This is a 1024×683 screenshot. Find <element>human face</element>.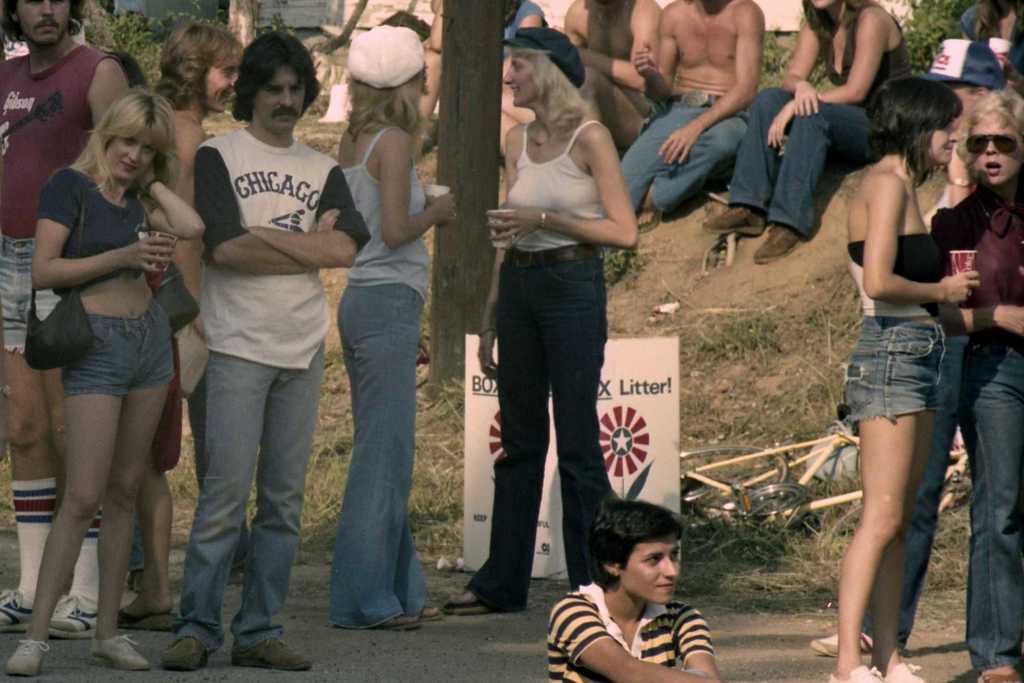
Bounding box: box=[968, 114, 1023, 189].
